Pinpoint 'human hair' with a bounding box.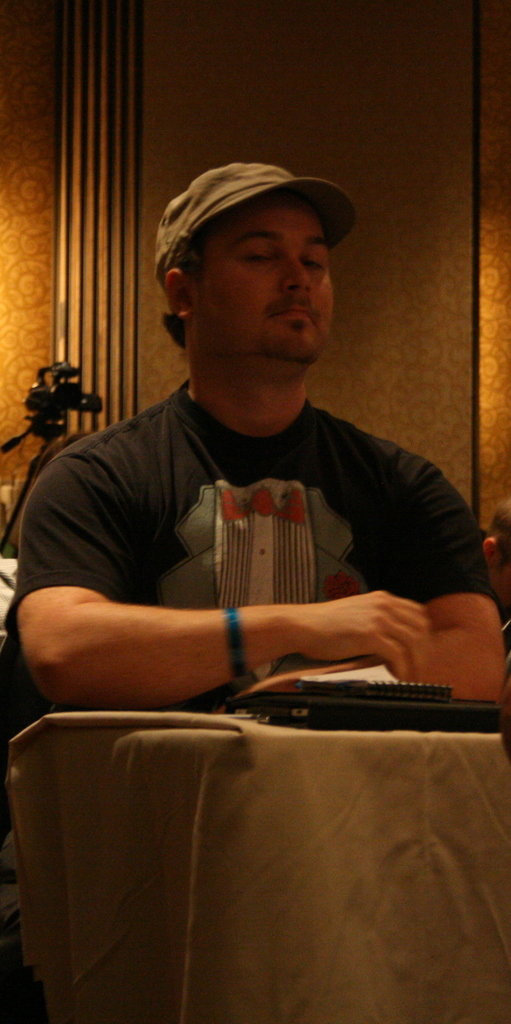
487, 499, 510, 559.
